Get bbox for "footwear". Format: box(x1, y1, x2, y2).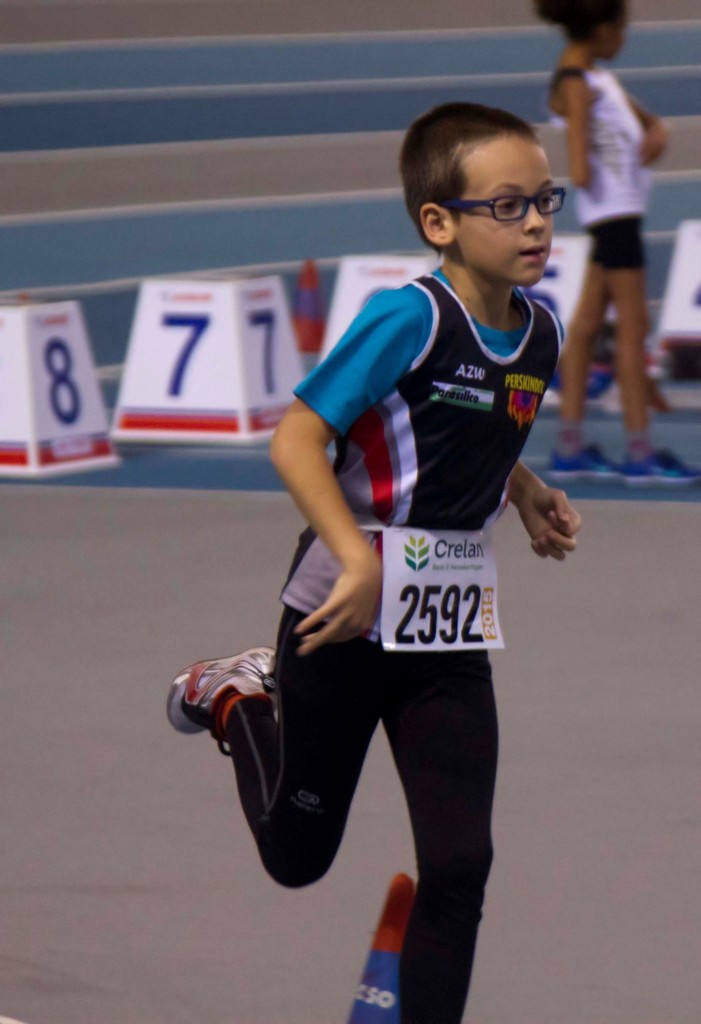
box(624, 447, 700, 491).
